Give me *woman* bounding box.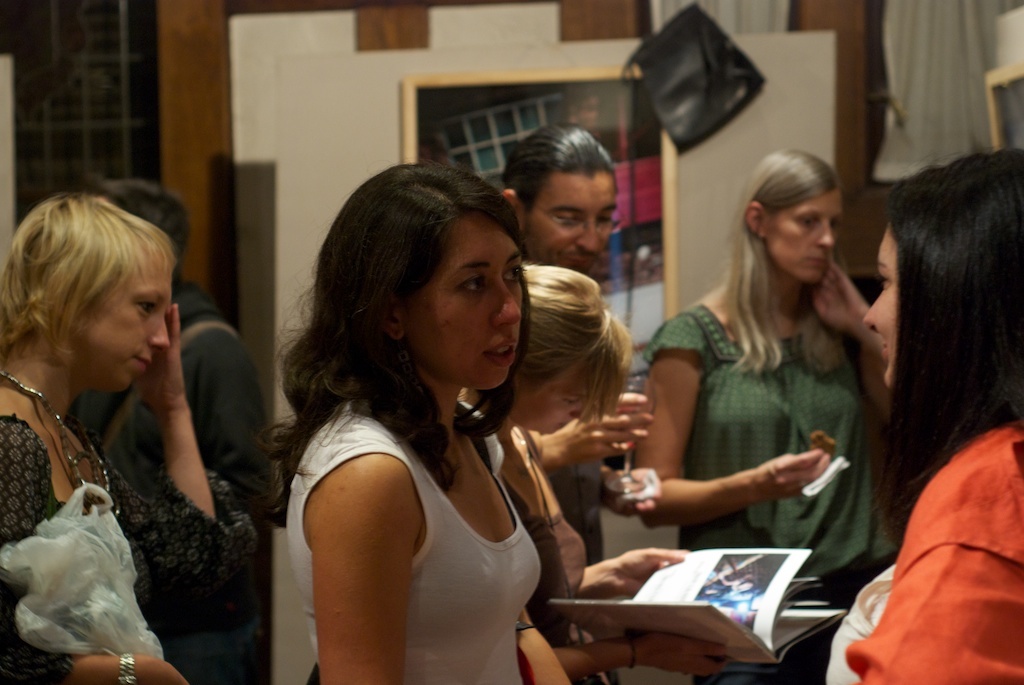
(x1=629, y1=148, x2=892, y2=684).
